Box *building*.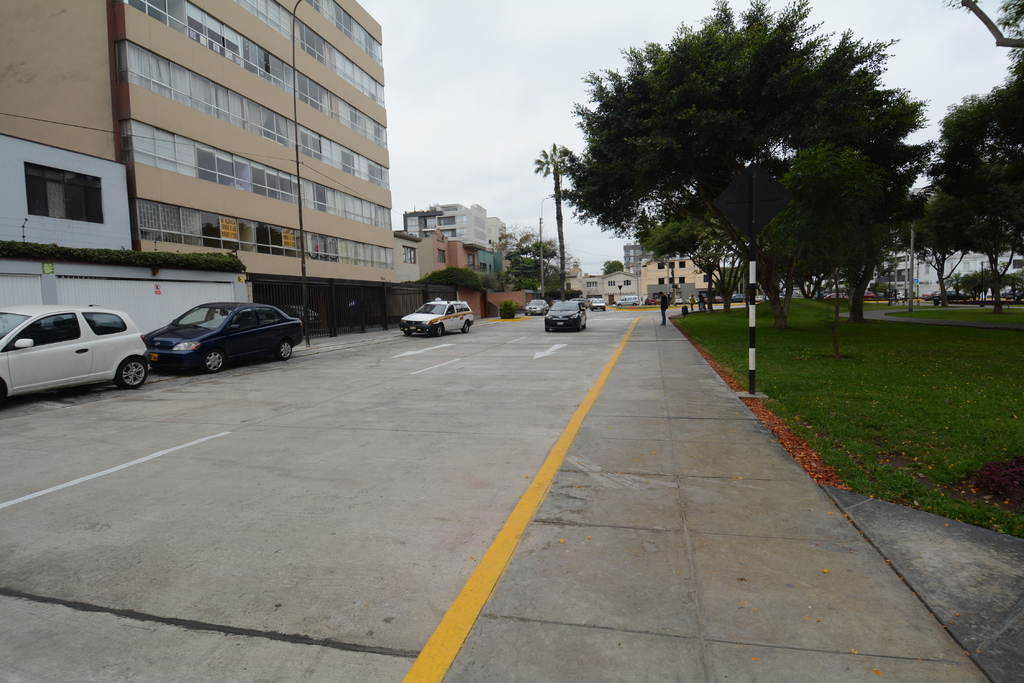
box=[856, 251, 909, 296].
